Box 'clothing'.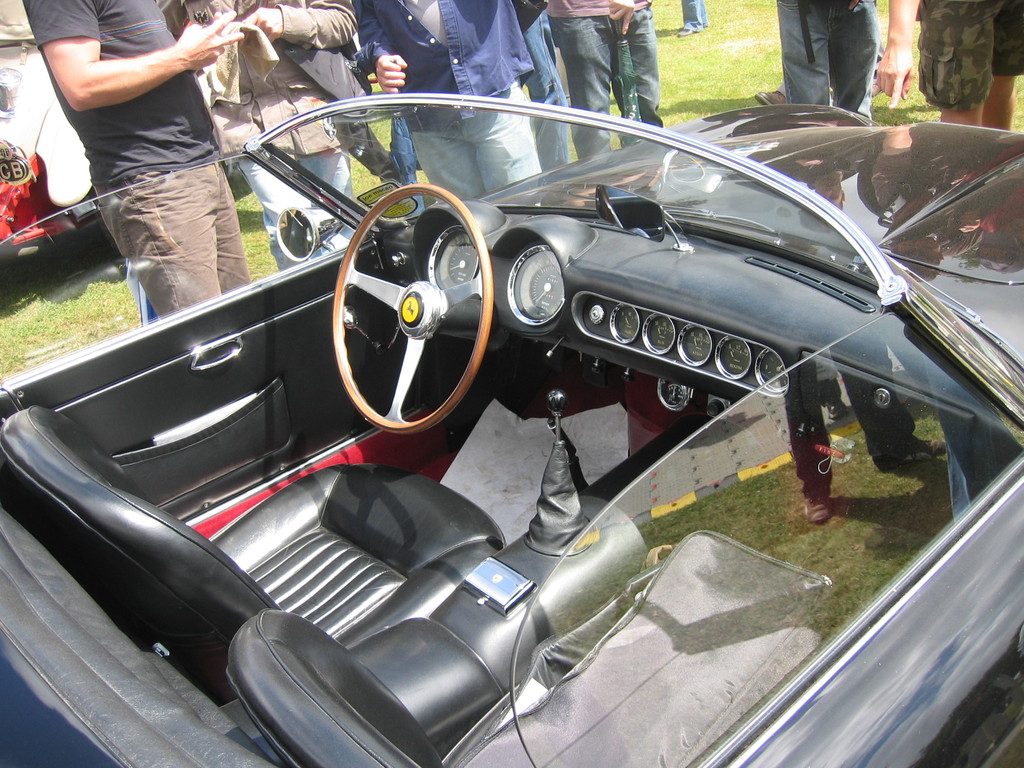
[915,2,1023,113].
